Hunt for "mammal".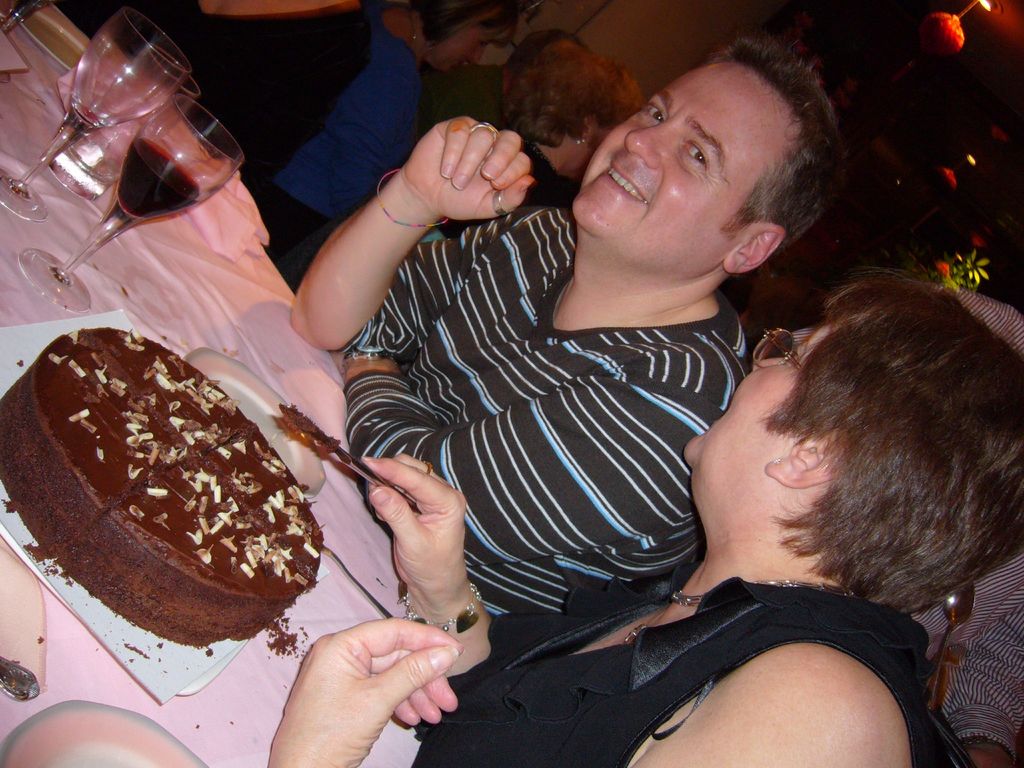
Hunted down at crop(246, 0, 505, 298).
